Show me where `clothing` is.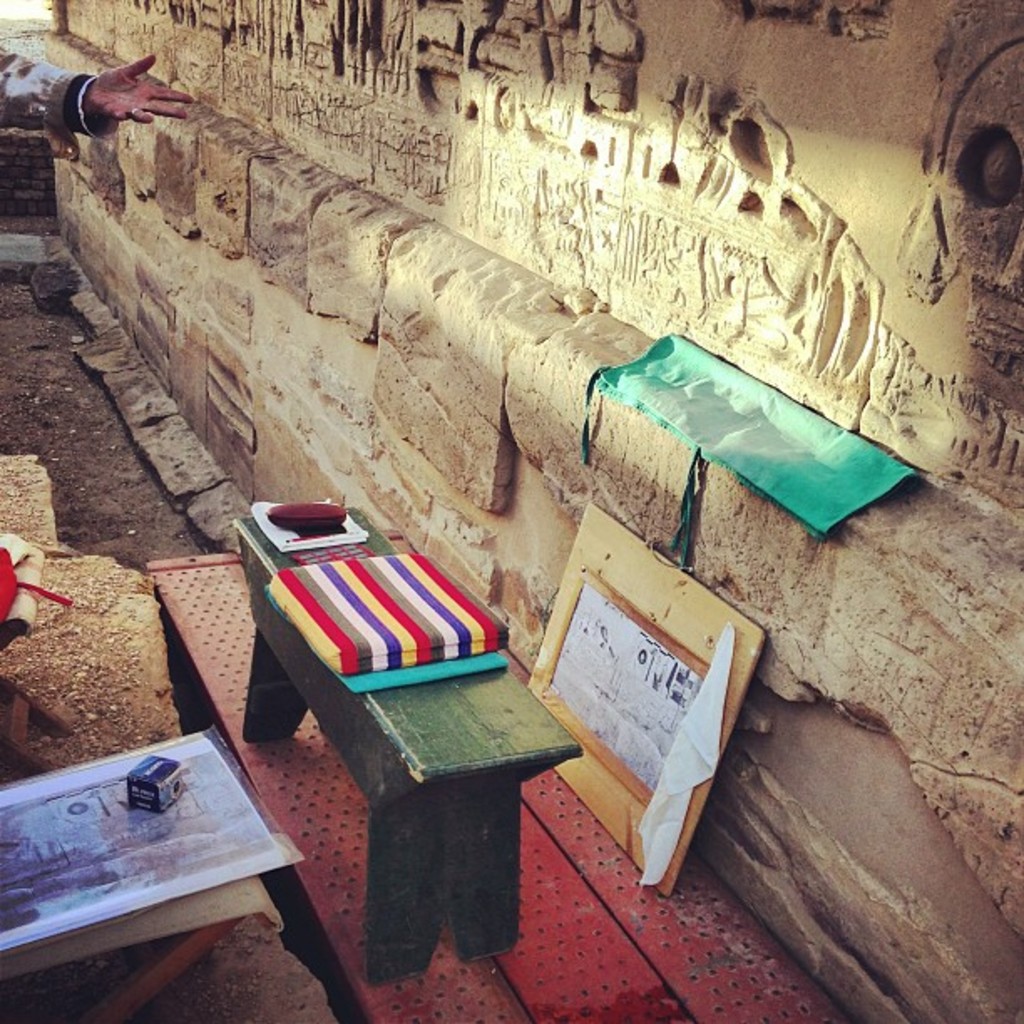
`clothing` is at (0, 45, 100, 159).
